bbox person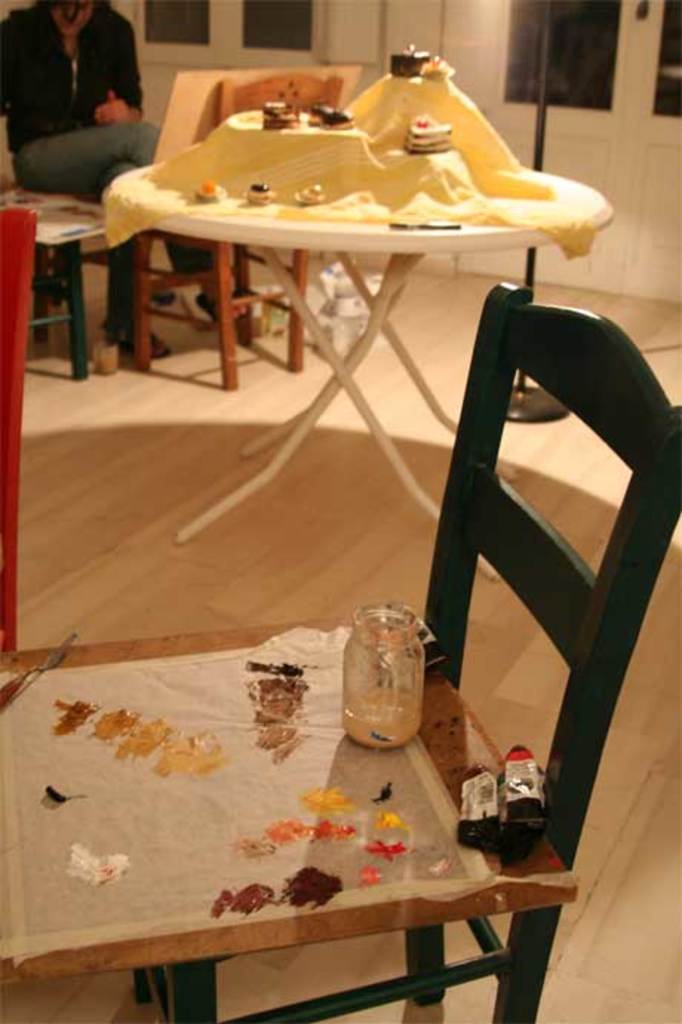
pyautogui.locateOnScreen(0, 0, 270, 360)
